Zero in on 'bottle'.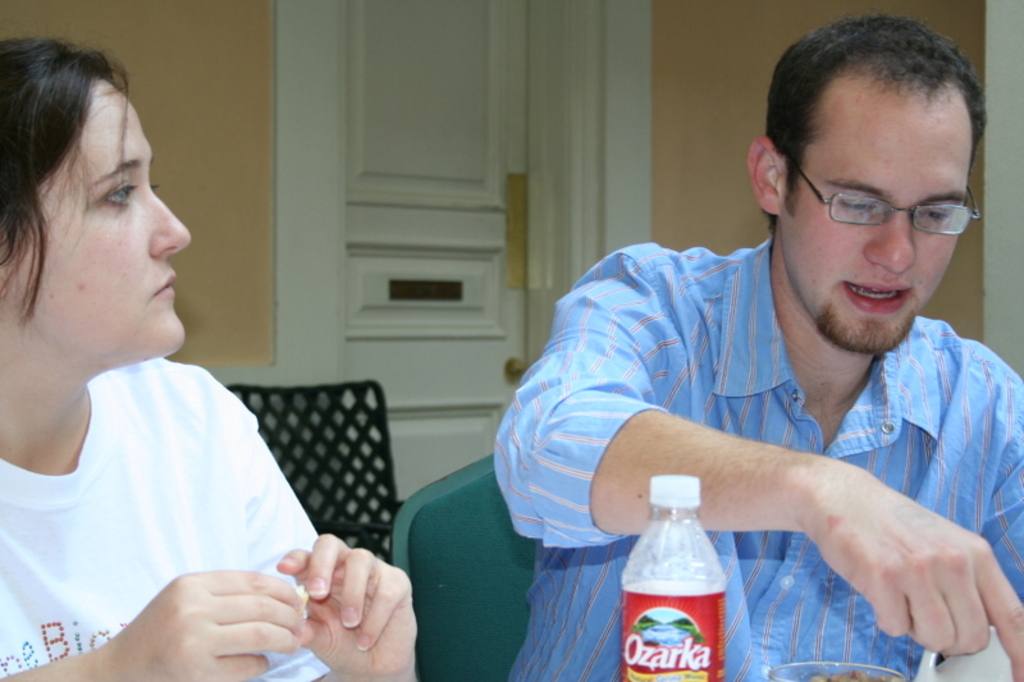
Zeroed in: {"left": 617, "top": 471, "right": 723, "bottom": 681}.
